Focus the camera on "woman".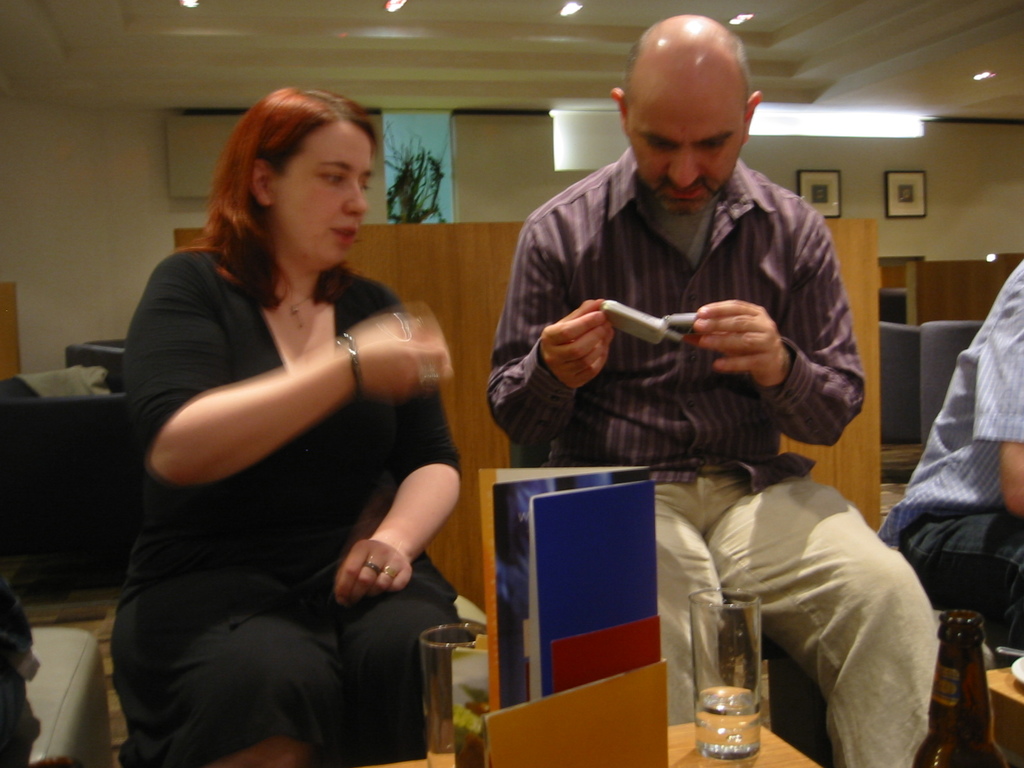
Focus region: 111,61,467,763.
